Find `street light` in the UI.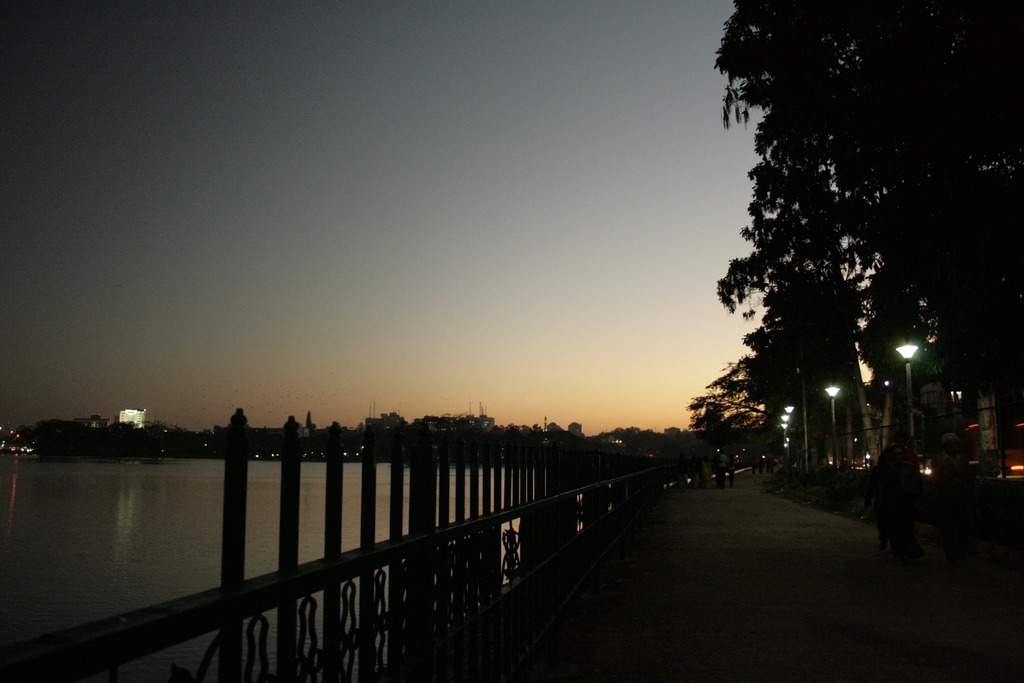
UI element at <bbox>822, 386, 846, 469</bbox>.
